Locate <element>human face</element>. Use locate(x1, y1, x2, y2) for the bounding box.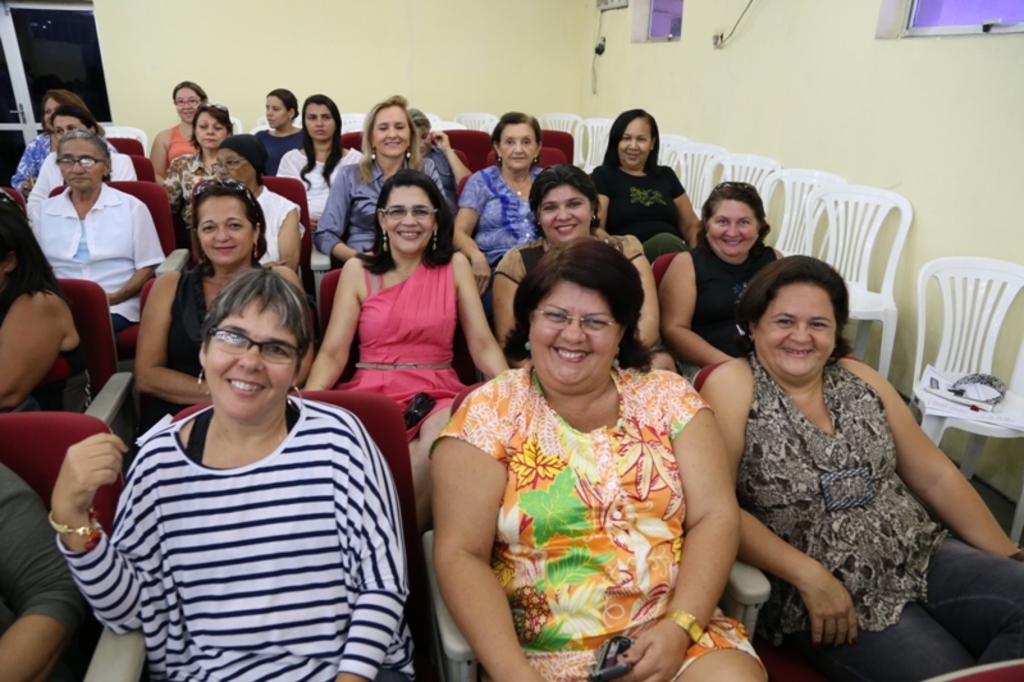
locate(198, 194, 255, 266).
